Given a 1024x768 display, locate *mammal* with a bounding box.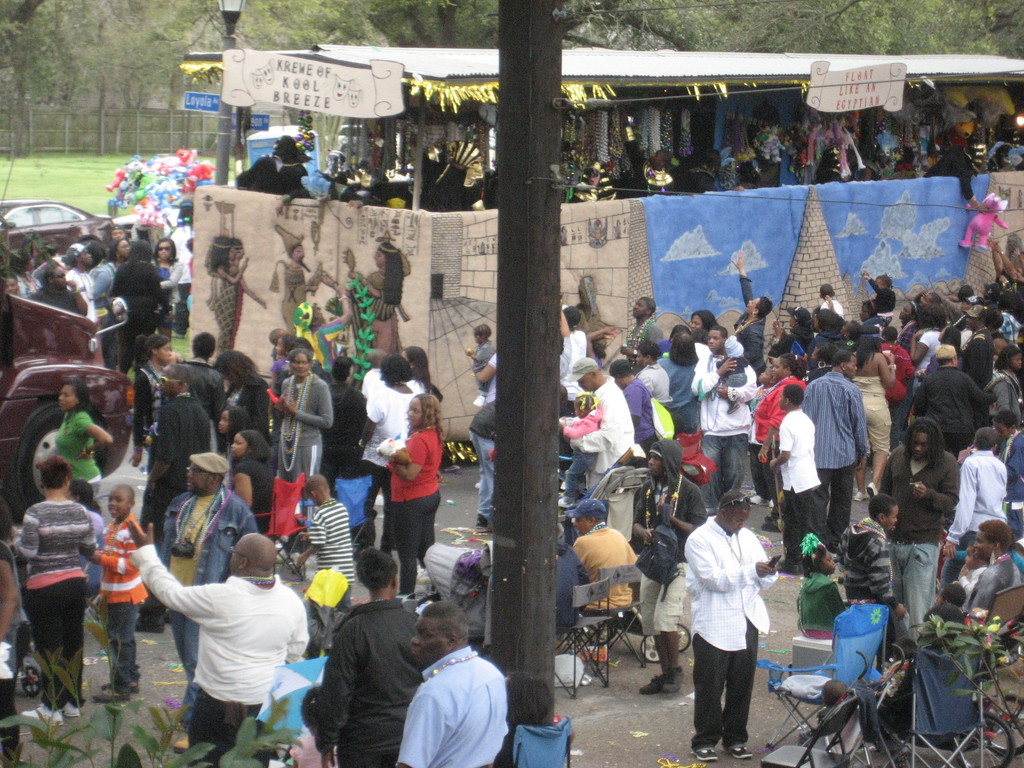
Located: bbox=[627, 292, 664, 365].
